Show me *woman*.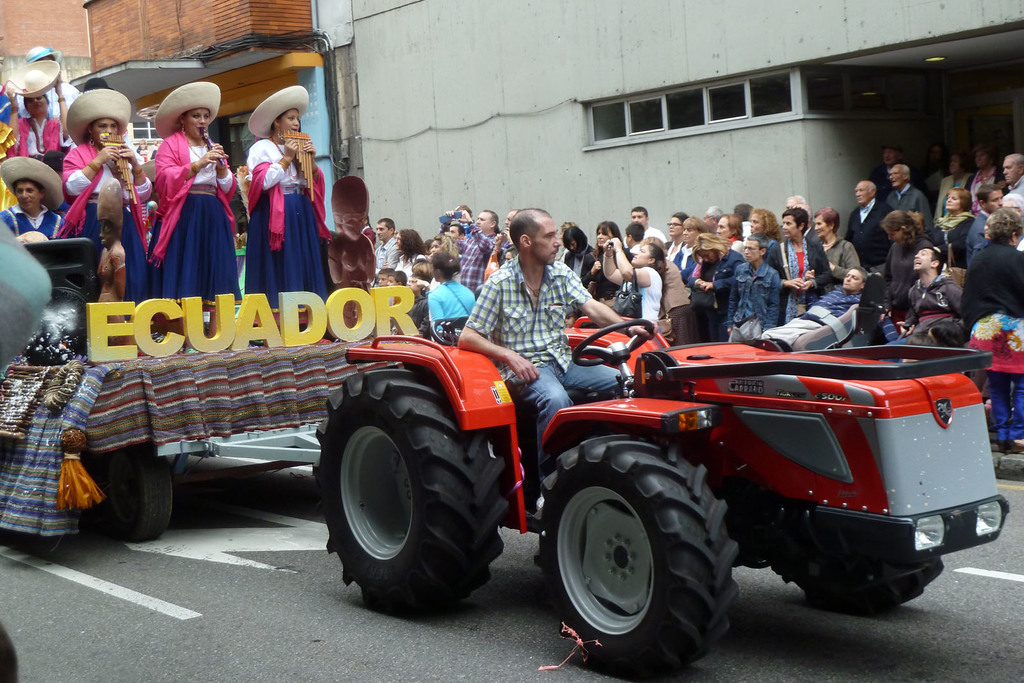
*woman* is here: bbox=[670, 216, 712, 293].
